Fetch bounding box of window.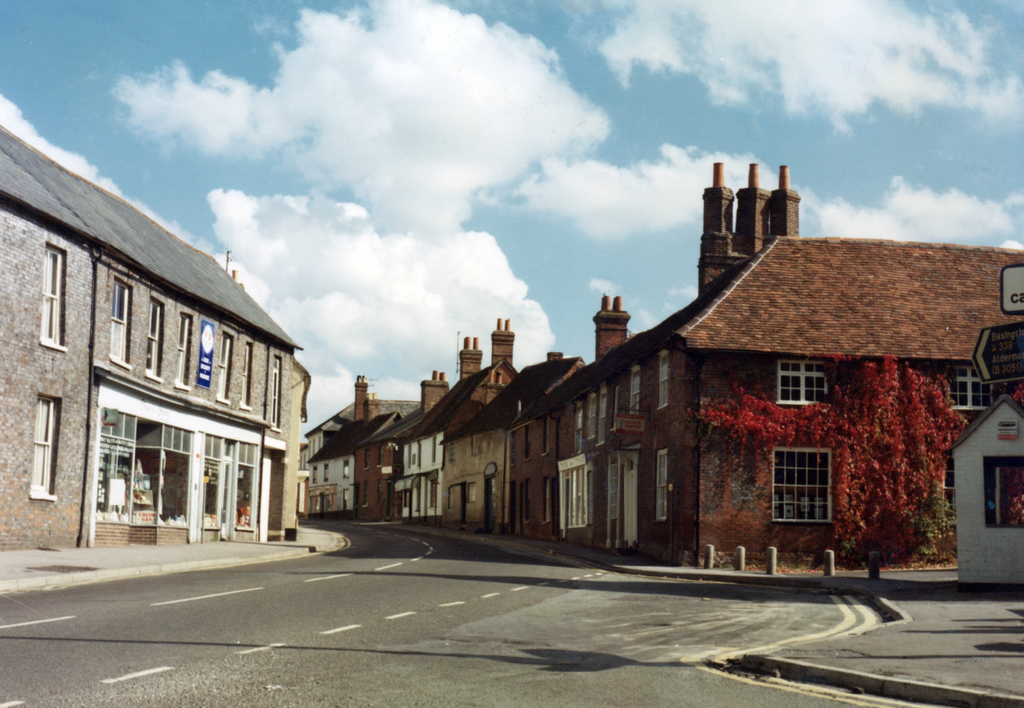
Bbox: 240, 342, 255, 411.
